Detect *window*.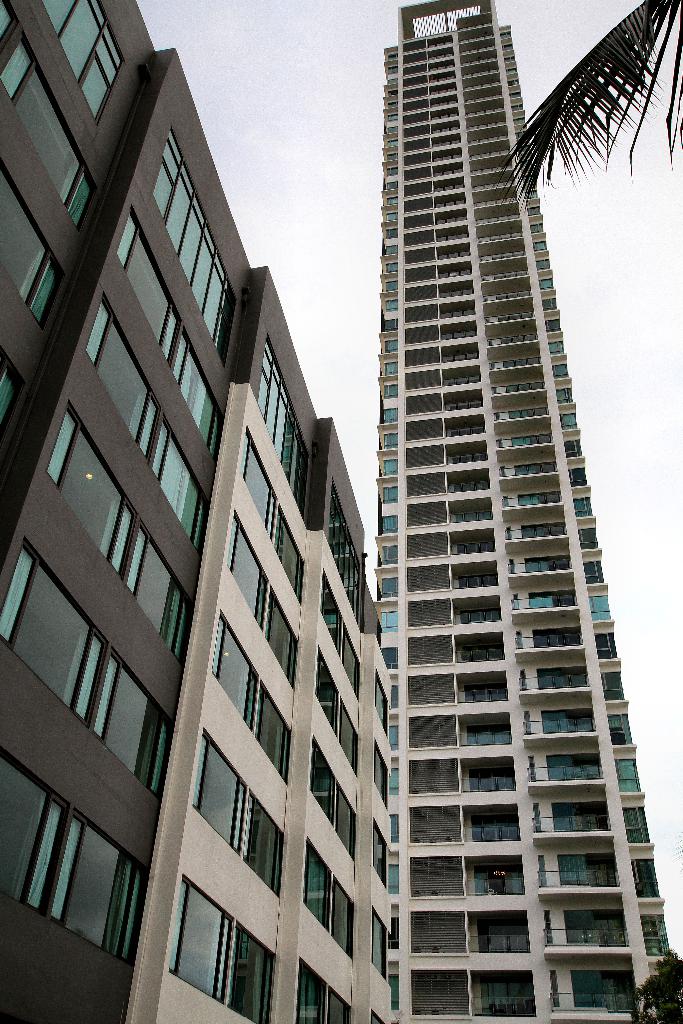
Detected at l=110, t=211, r=215, b=447.
